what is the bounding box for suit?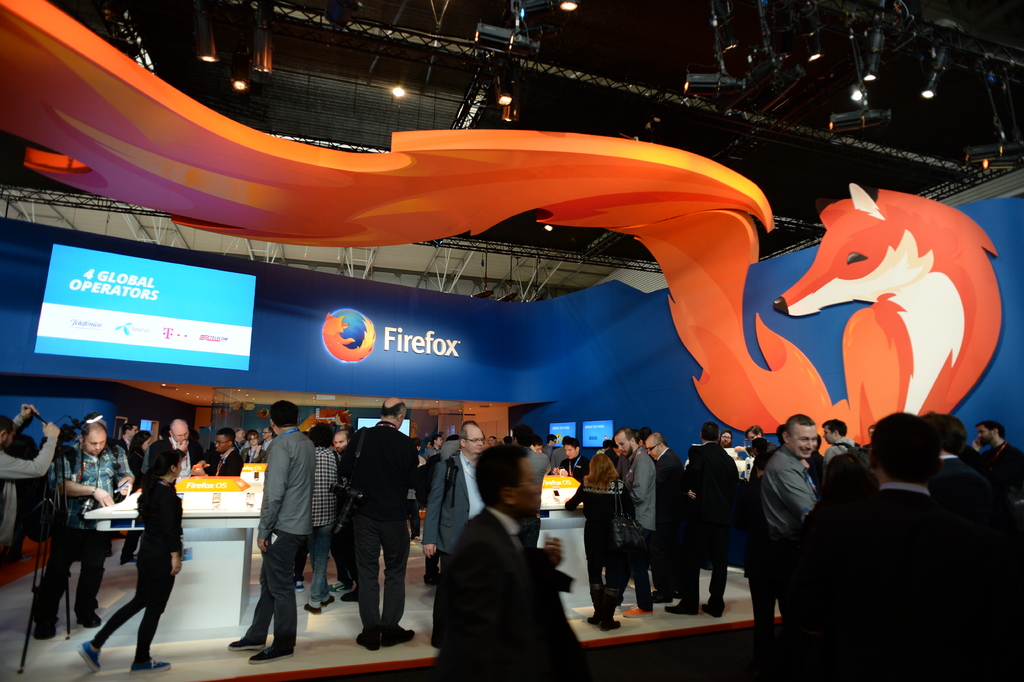
161:437:200:476.
